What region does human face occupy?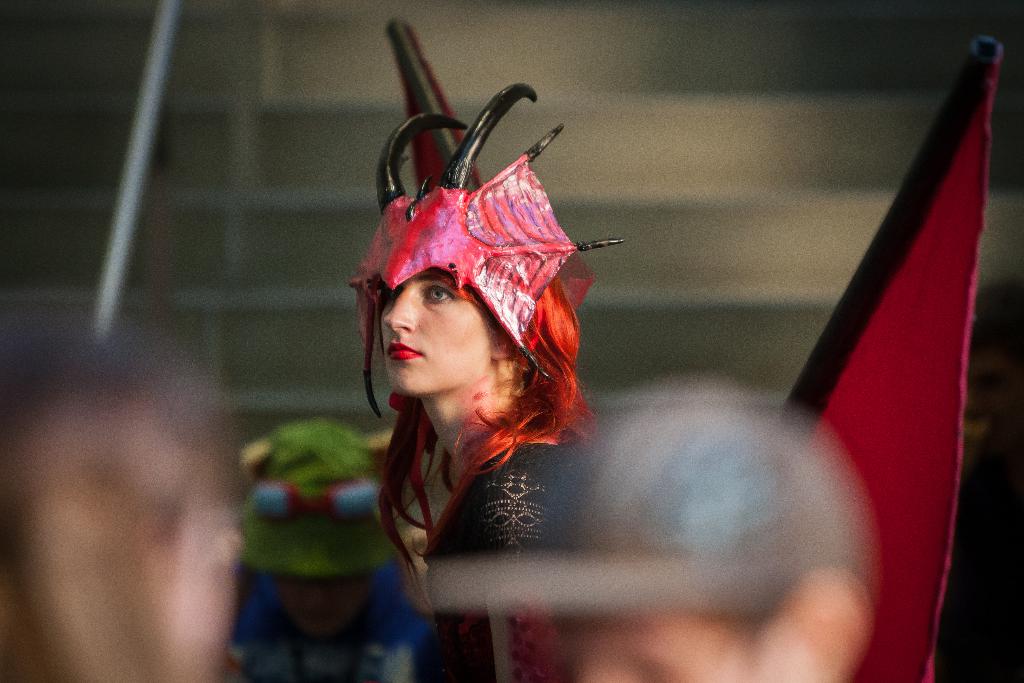
BBox(381, 272, 492, 396).
